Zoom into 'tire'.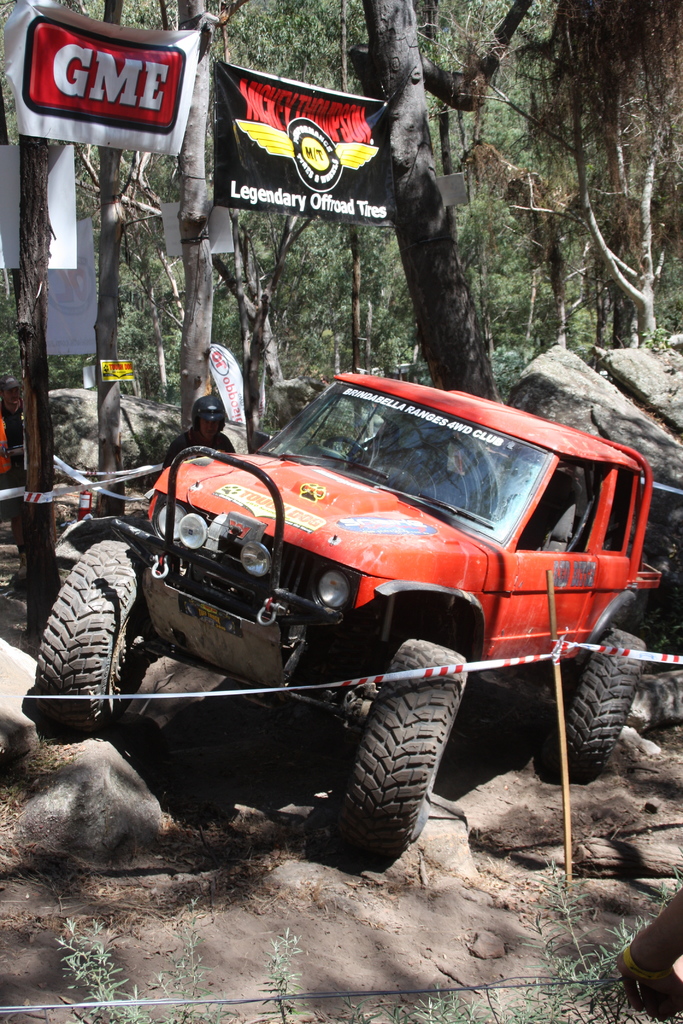
Zoom target: x1=39, y1=527, x2=162, y2=725.
